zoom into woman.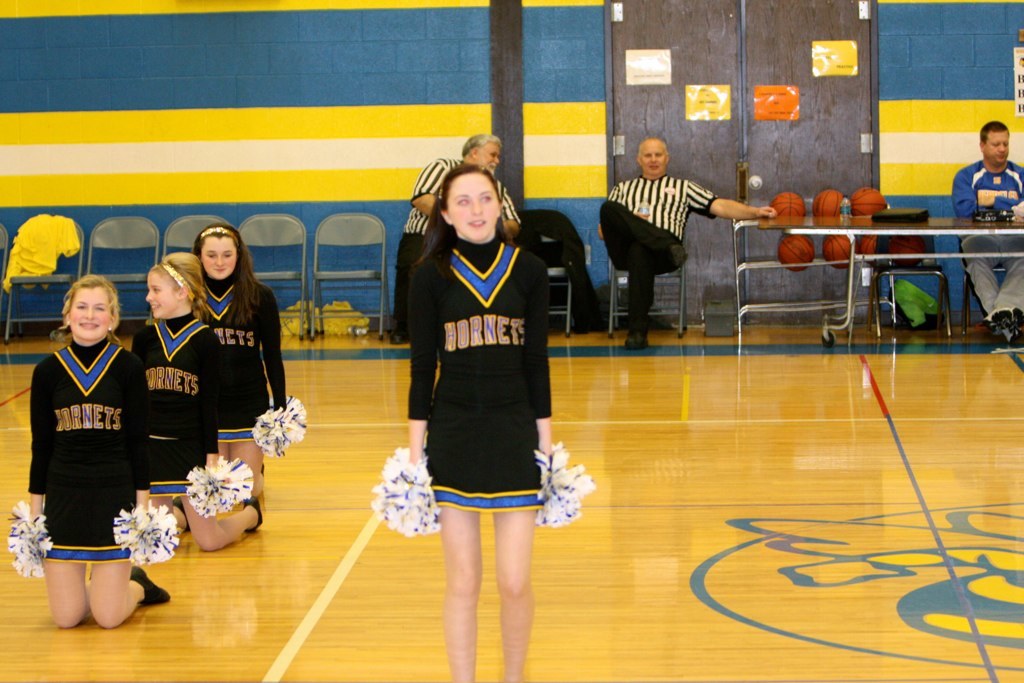
Zoom target: <bbox>385, 138, 600, 682</bbox>.
